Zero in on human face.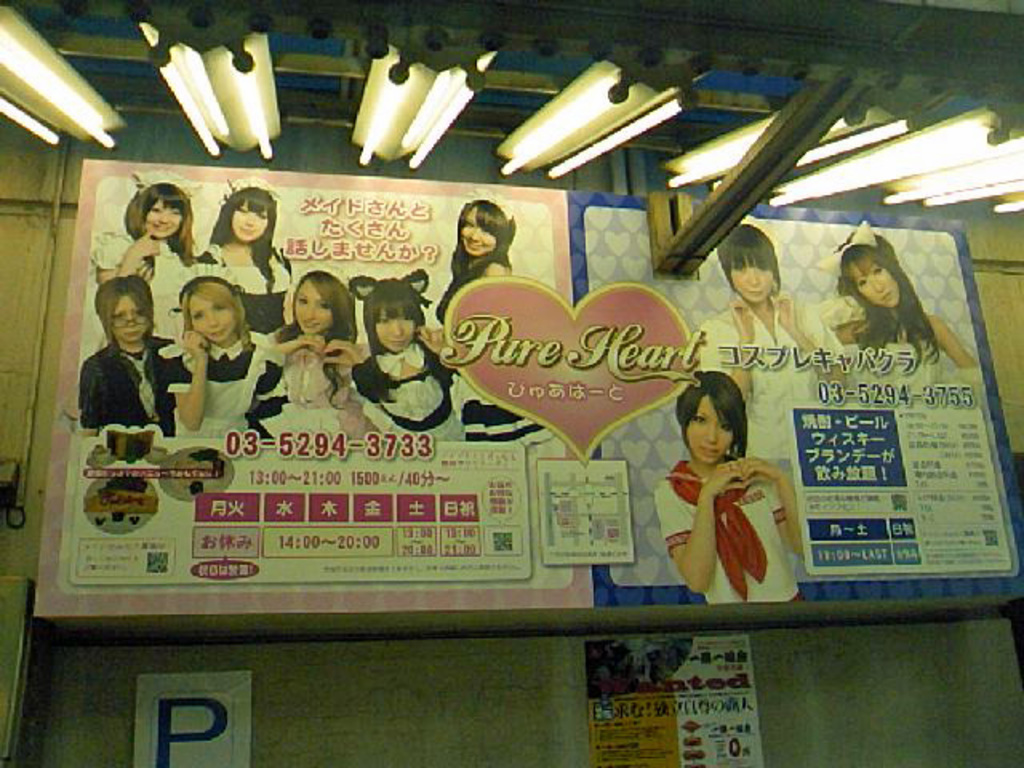
Zeroed in: bbox(235, 202, 272, 240).
